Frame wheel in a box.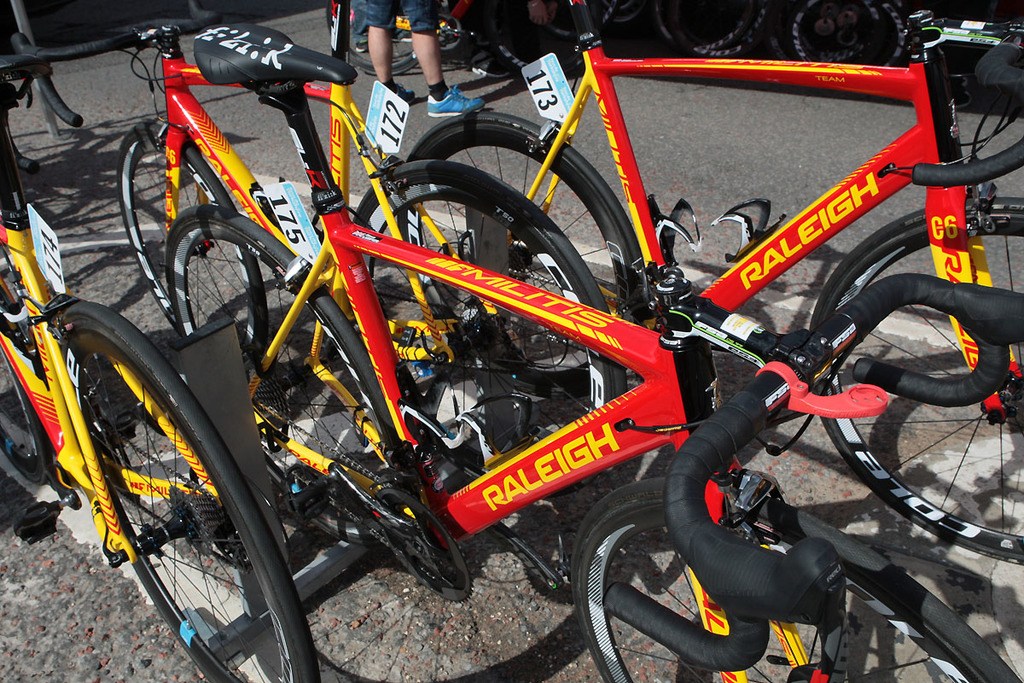
bbox=[57, 299, 324, 682].
